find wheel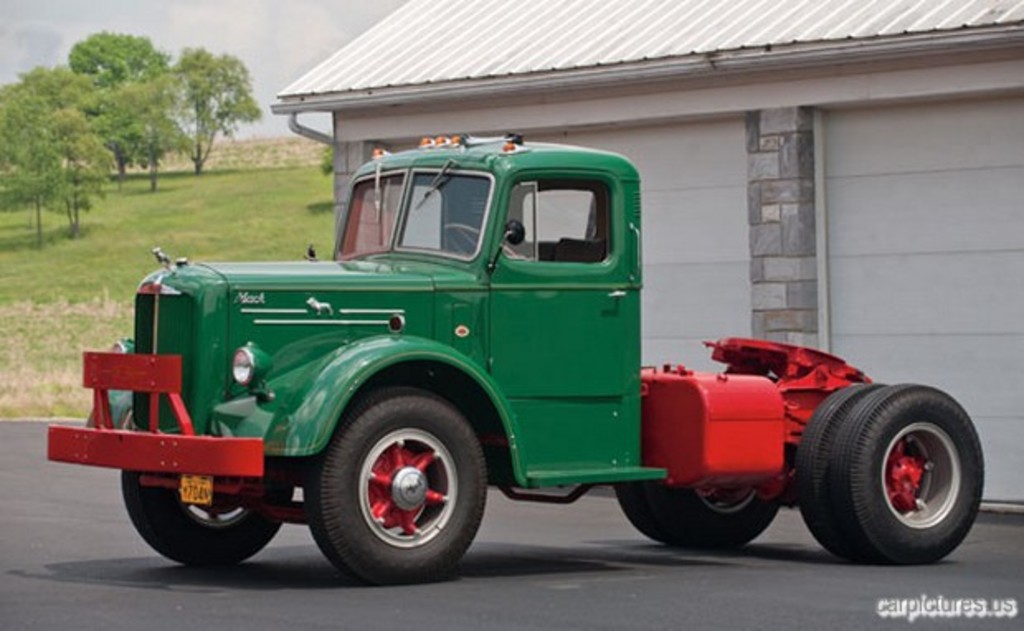
[302, 385, 486, 593]
